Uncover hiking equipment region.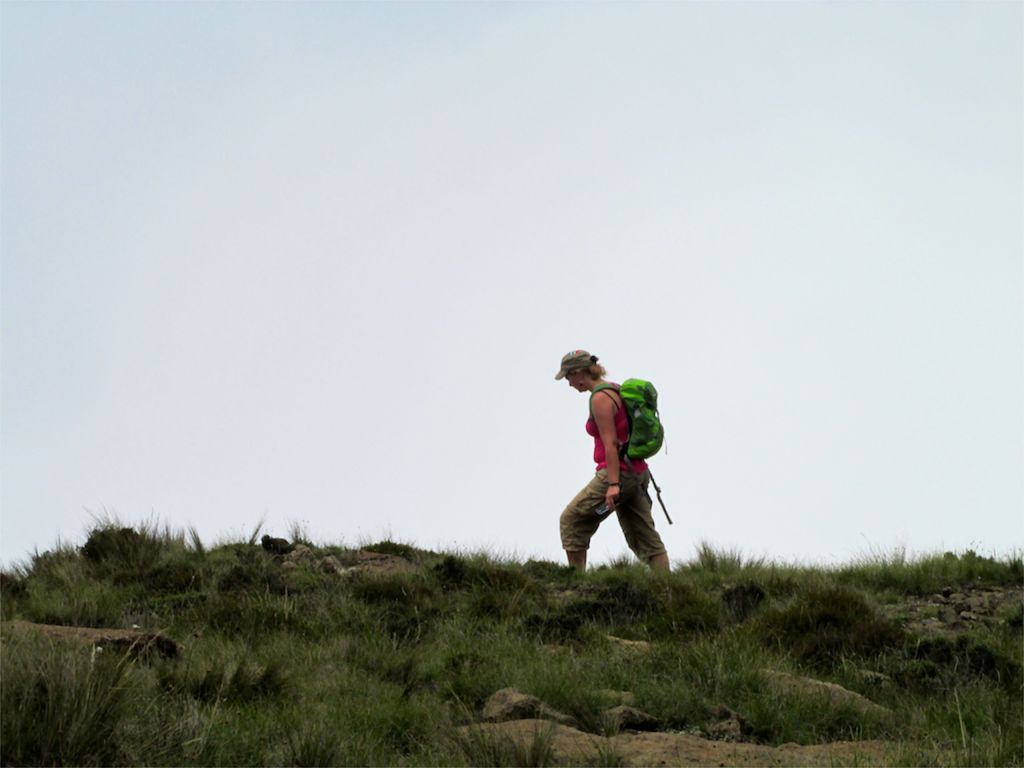
Uncovered: x1=590 y1=375 x2=671 y2=520.
